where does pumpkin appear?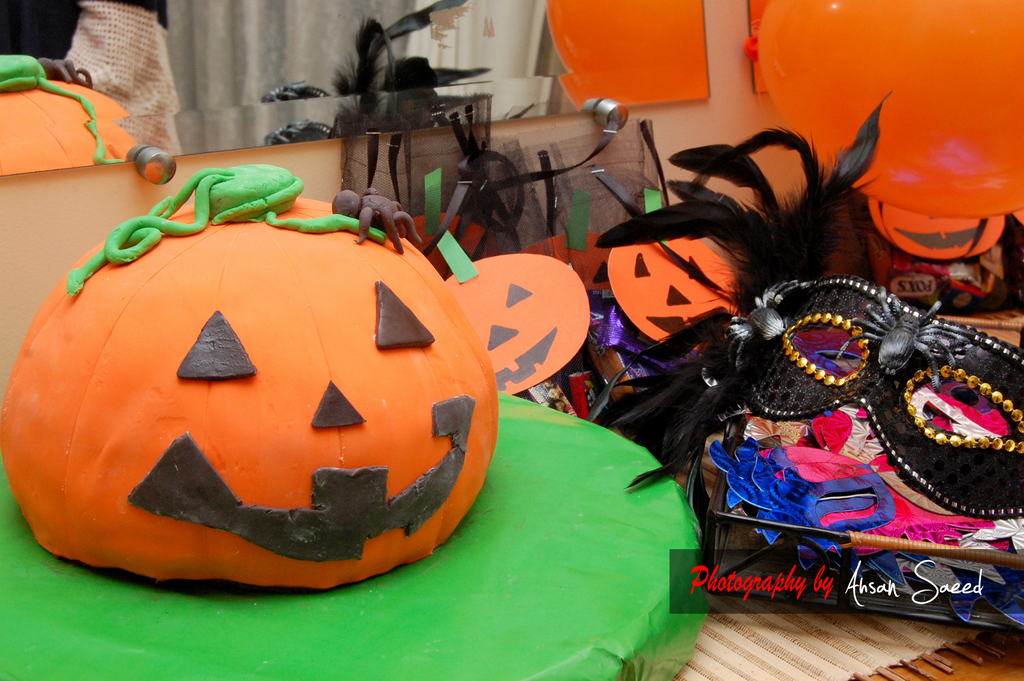
Appears at <box>439,228,591,396</box>.
